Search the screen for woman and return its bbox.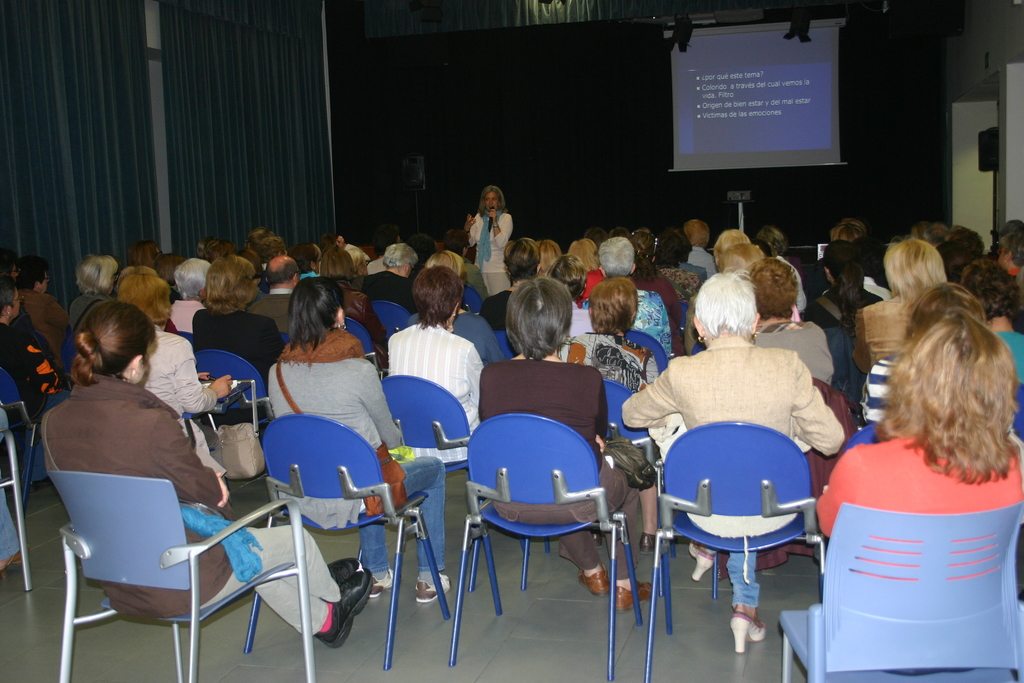
Found: [left=623, top=276, right=844, bottom=647].
